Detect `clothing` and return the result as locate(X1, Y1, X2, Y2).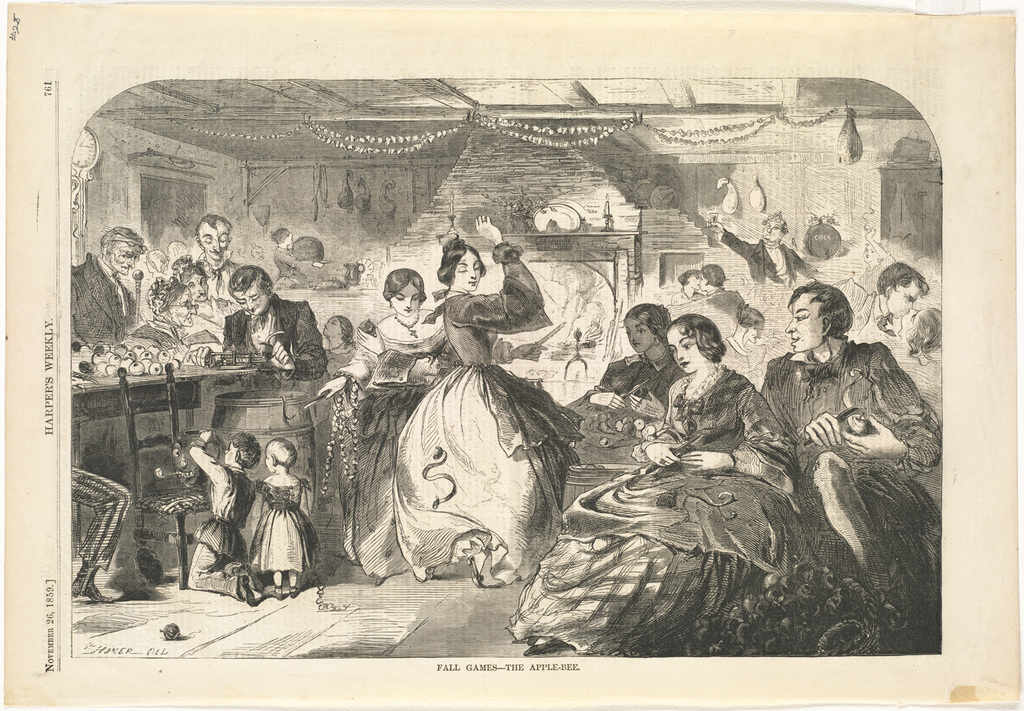
locate(750, 339, 945, 652).
